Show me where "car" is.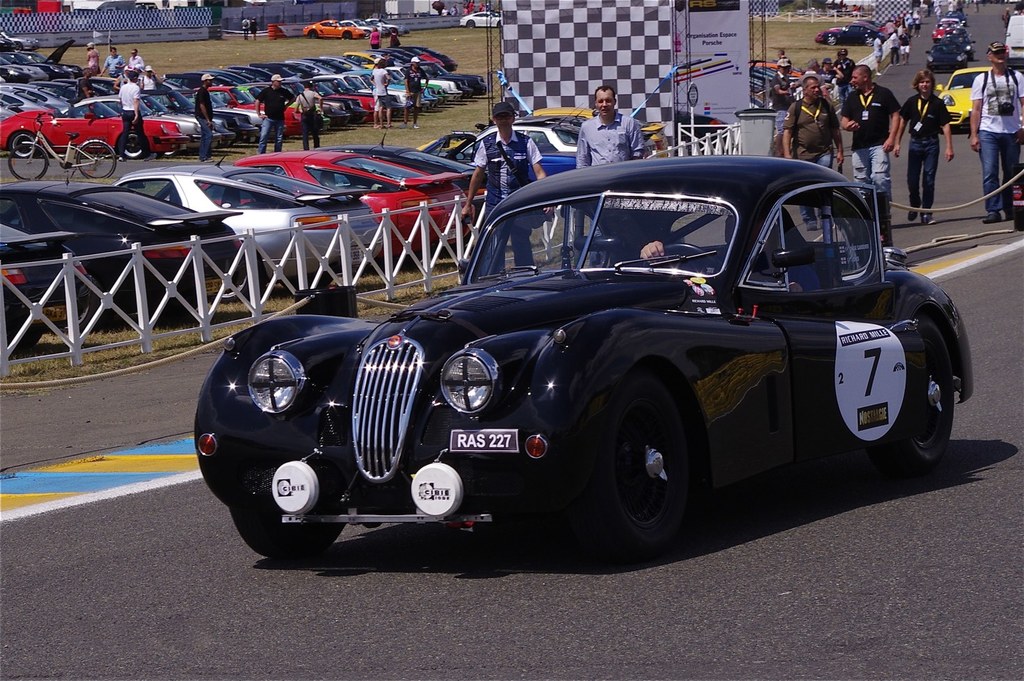
"car" is at detection(118, 158, 382, 292).
